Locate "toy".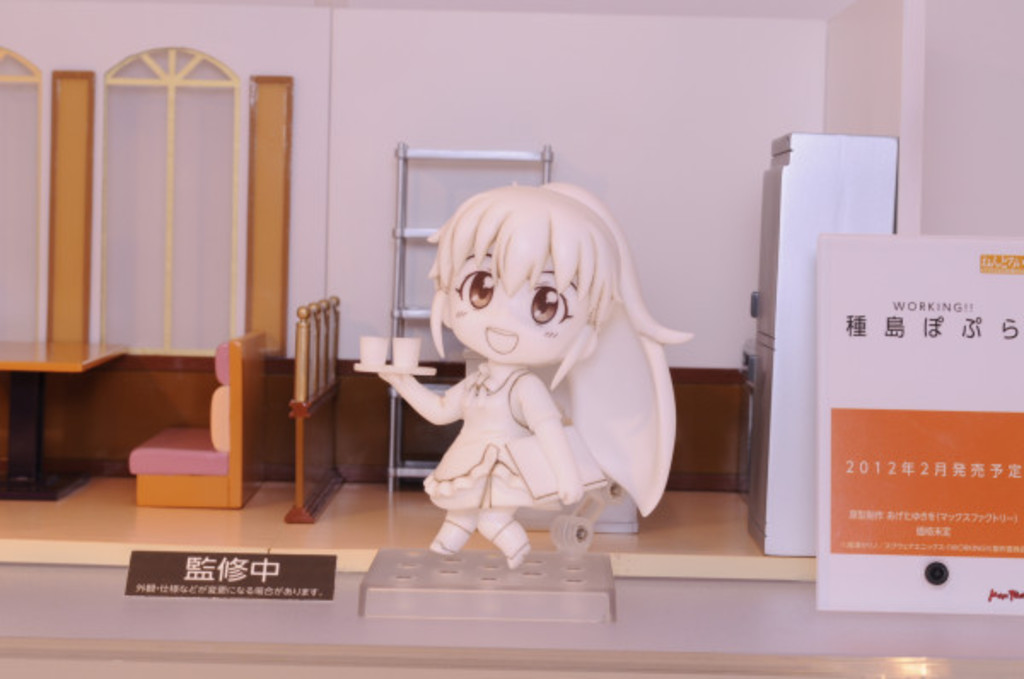
Bounding box: [x1=369, y1=157, x2=696, y2=580].
